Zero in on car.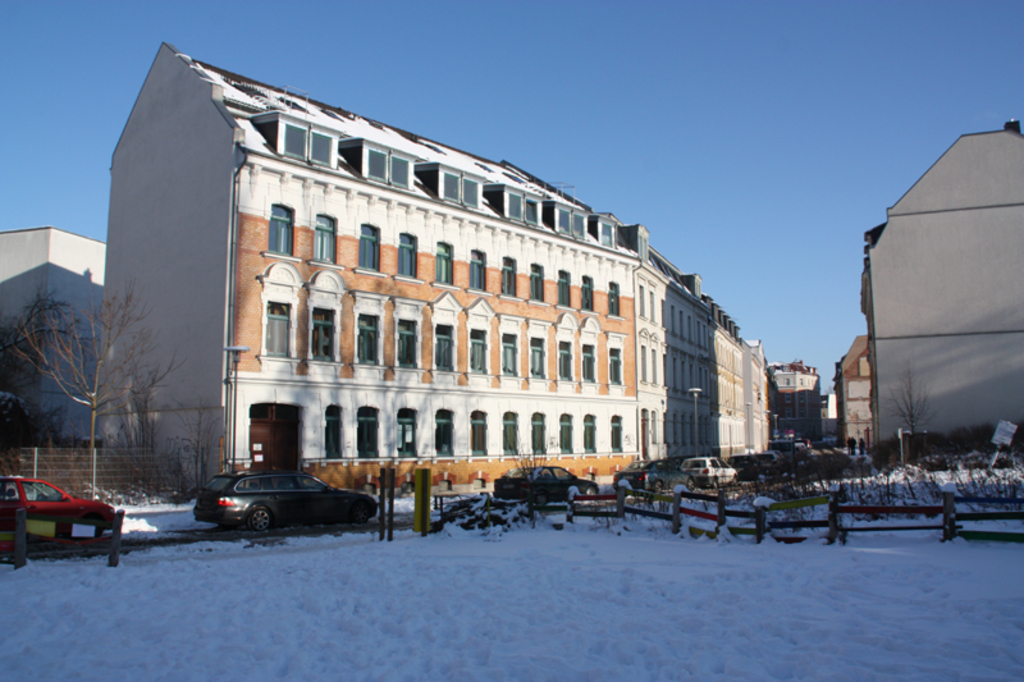
Zeroed in: (193,468,379,535).
